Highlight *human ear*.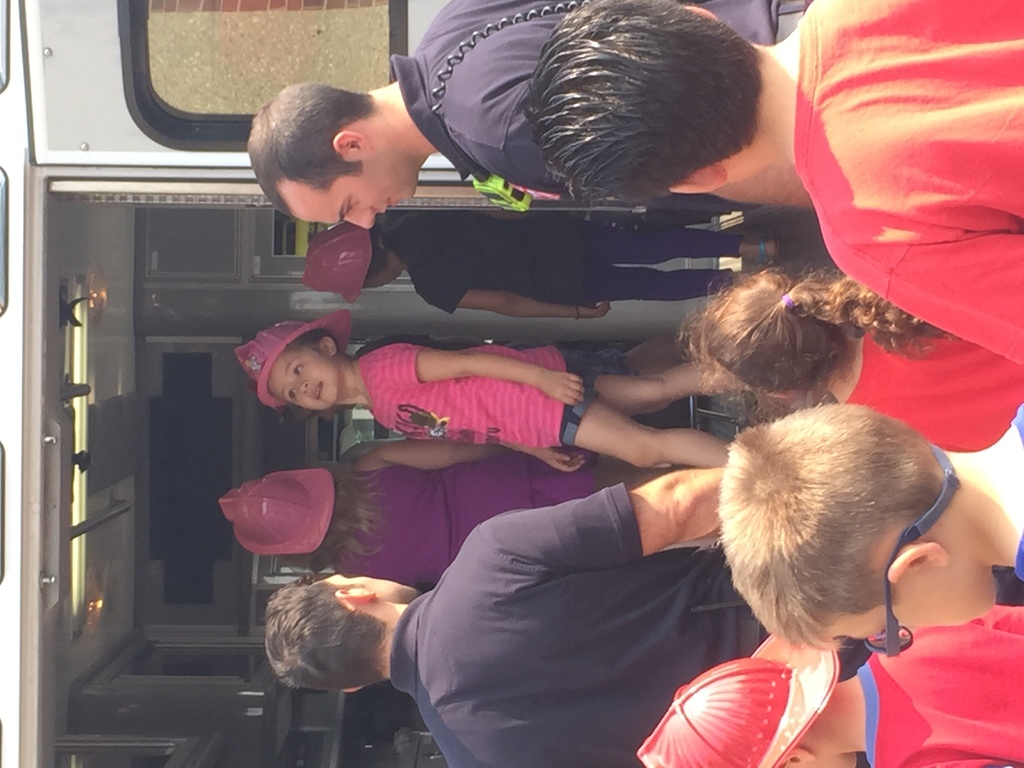
Highlighted region: rect(665, 169, 728, 197).
